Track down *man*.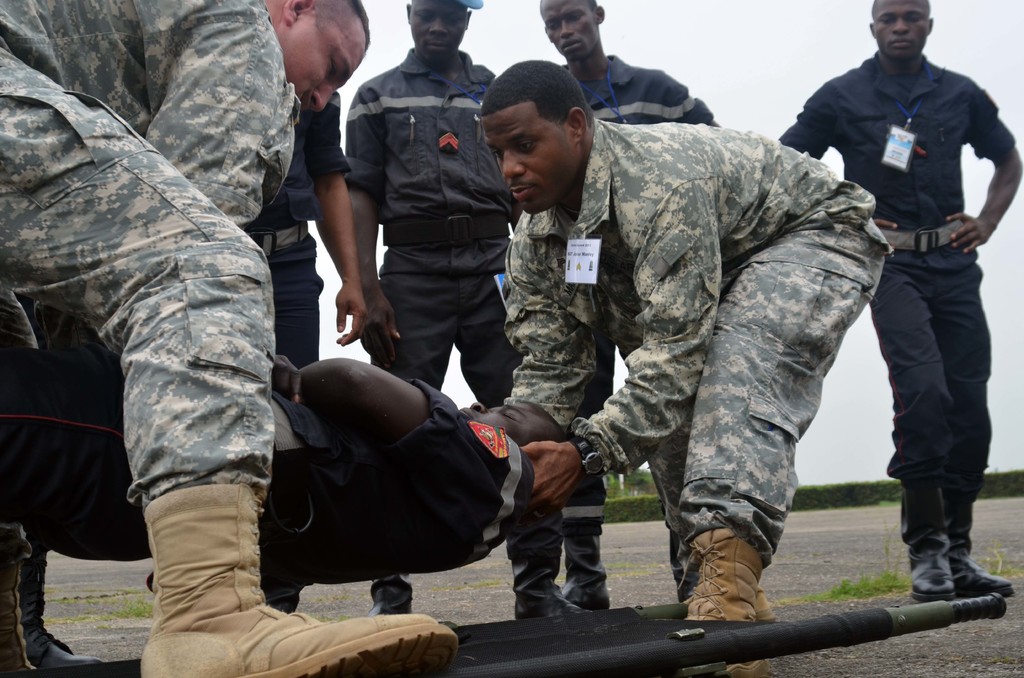
Tracked to locate(341, 0, 586, 622).
